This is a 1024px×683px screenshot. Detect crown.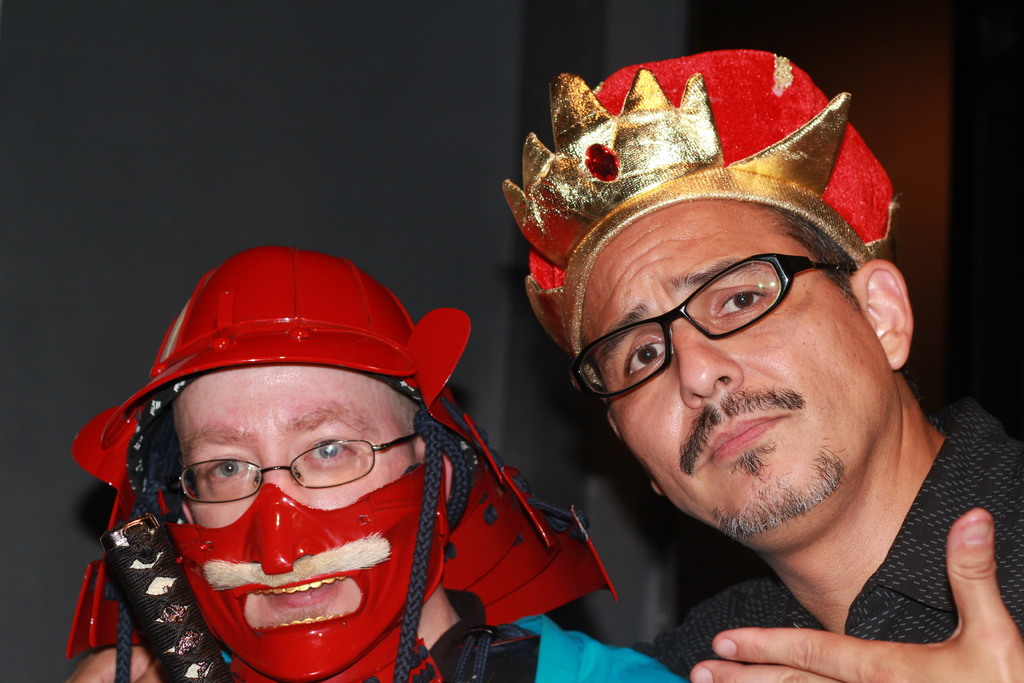
pyautogui.locateOnScreen(502, 42, 903, 386).
